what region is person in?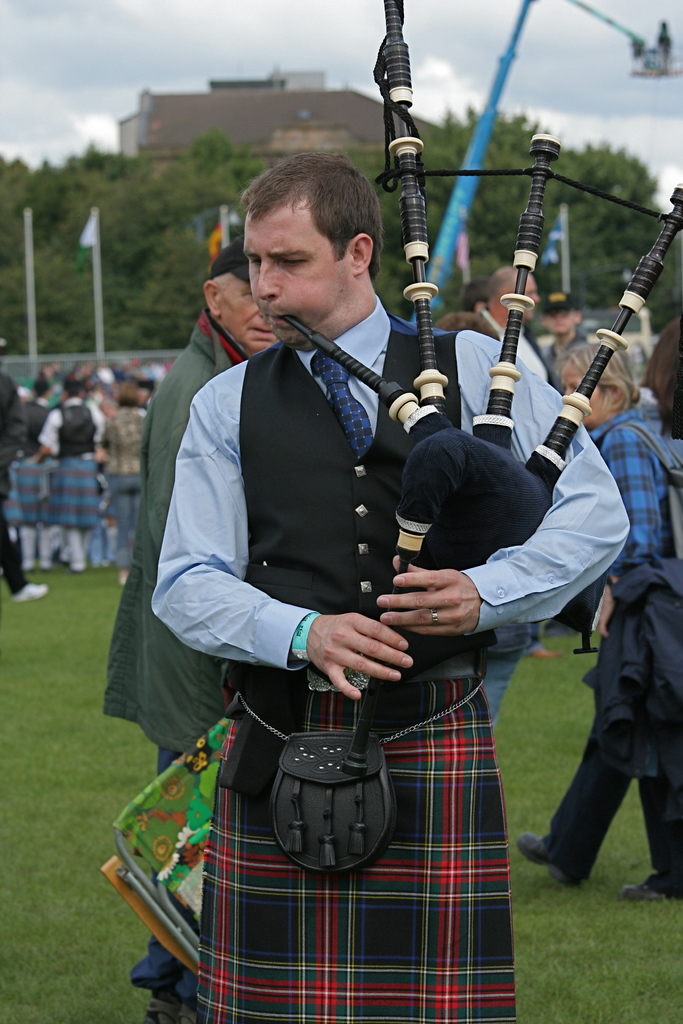
[x1=439, y1=308, x2=507, y2=340].
